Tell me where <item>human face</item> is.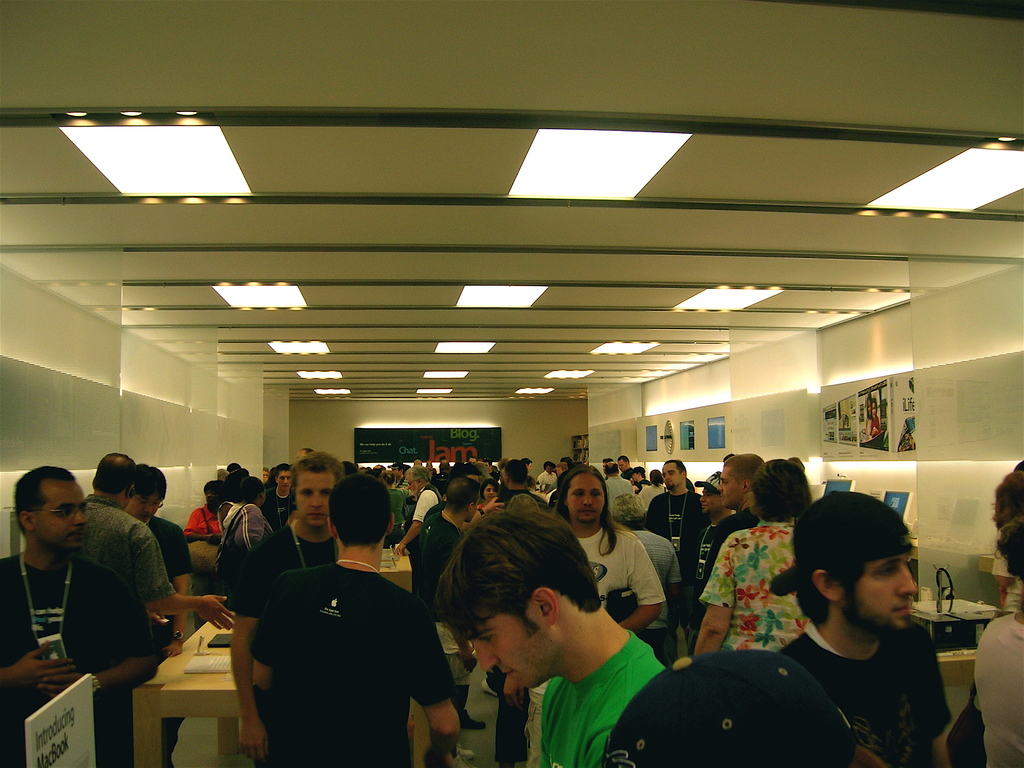
<item>human face</item> is at (657,458,680,495).
